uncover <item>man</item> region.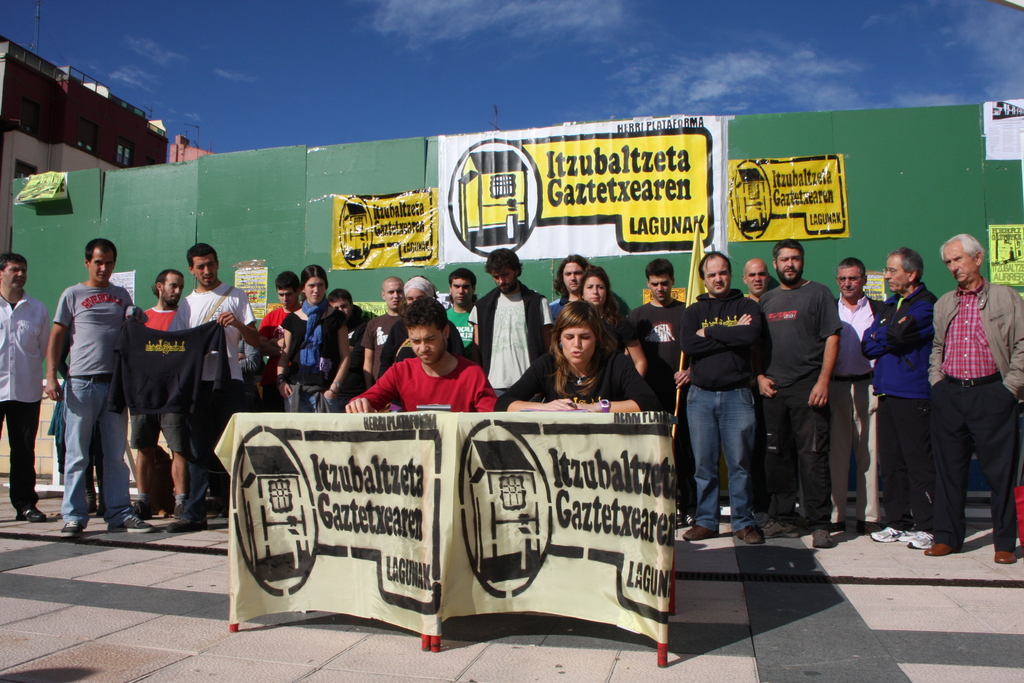
Uncovered: [739, 252, 778, 529].
